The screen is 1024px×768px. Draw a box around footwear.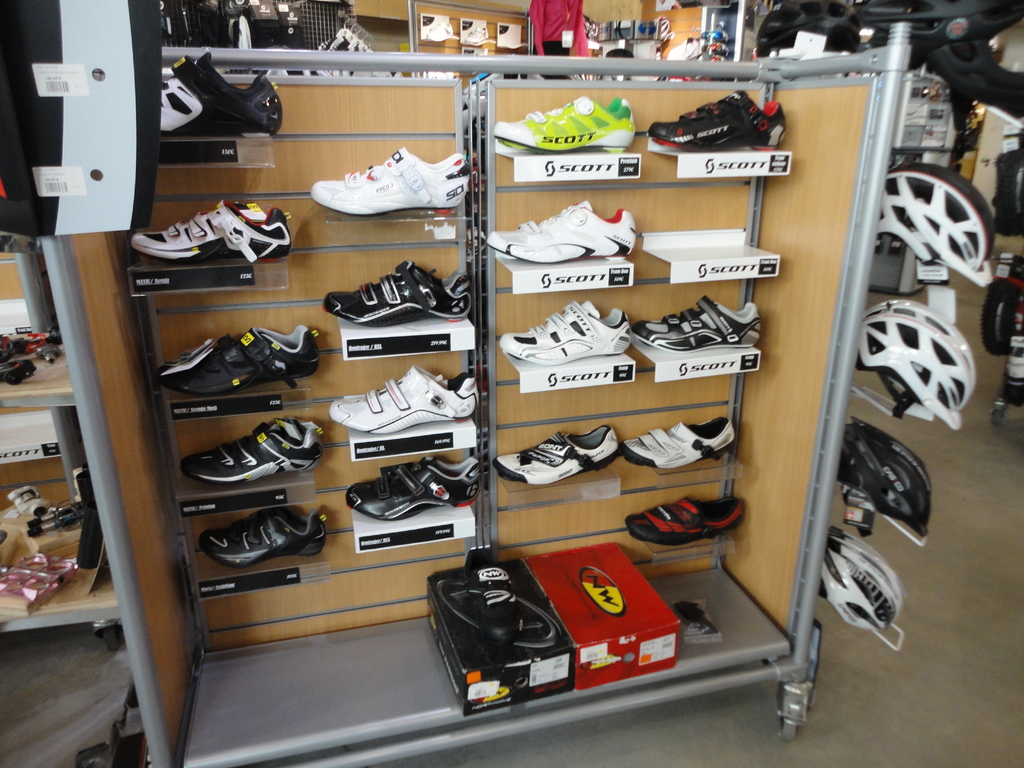
632,488,776,545.
